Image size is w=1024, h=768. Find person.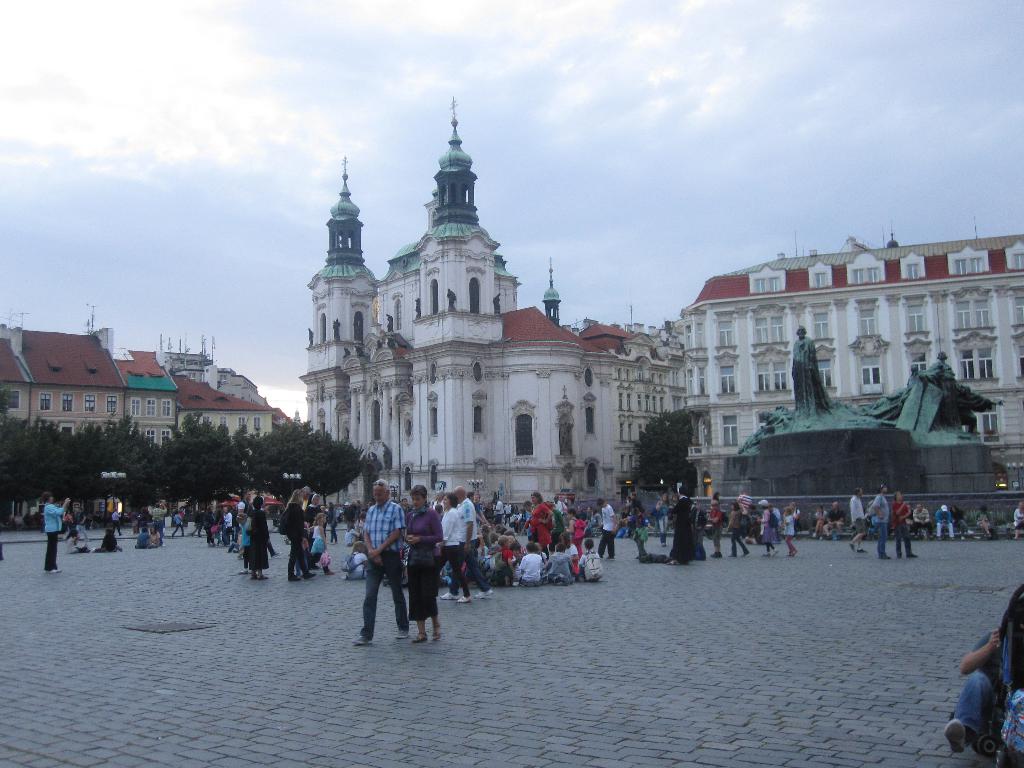
399:484:445:649.
